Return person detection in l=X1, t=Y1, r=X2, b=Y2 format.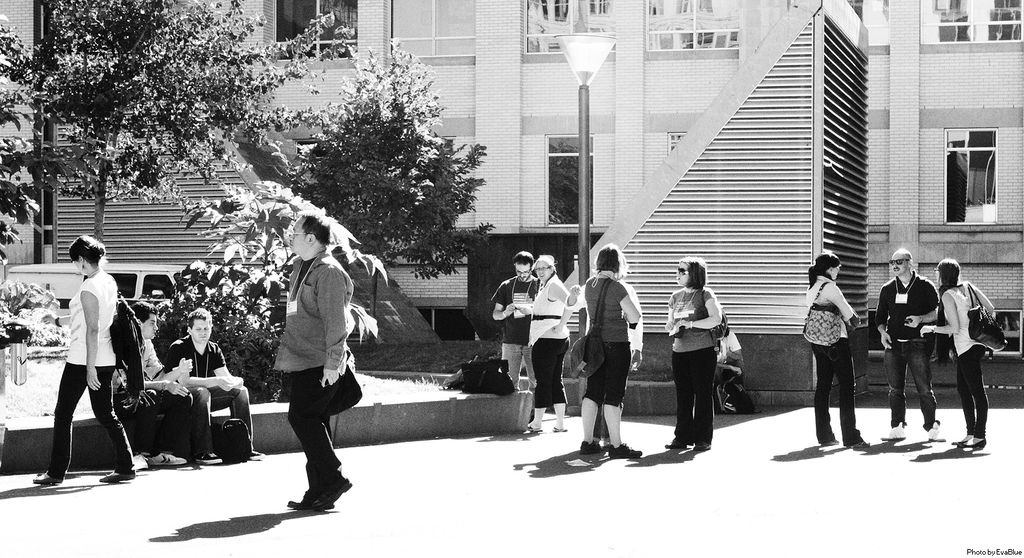
l=807, t=245, r=869, b=446.
